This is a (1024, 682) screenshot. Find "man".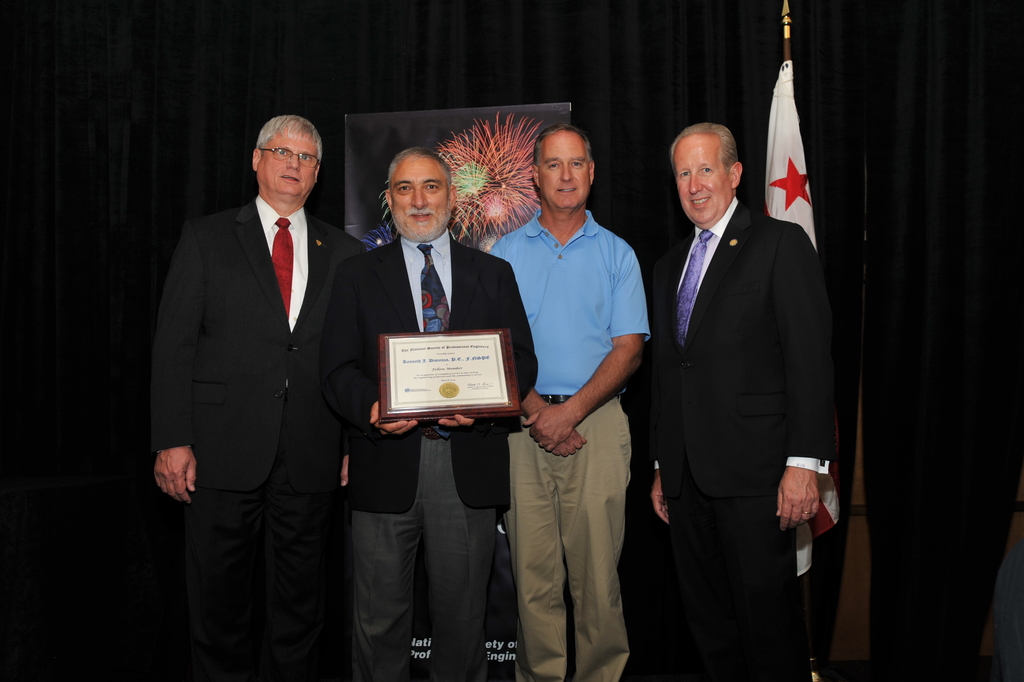
Bounding box: detection(638, 123, 831, 681).
